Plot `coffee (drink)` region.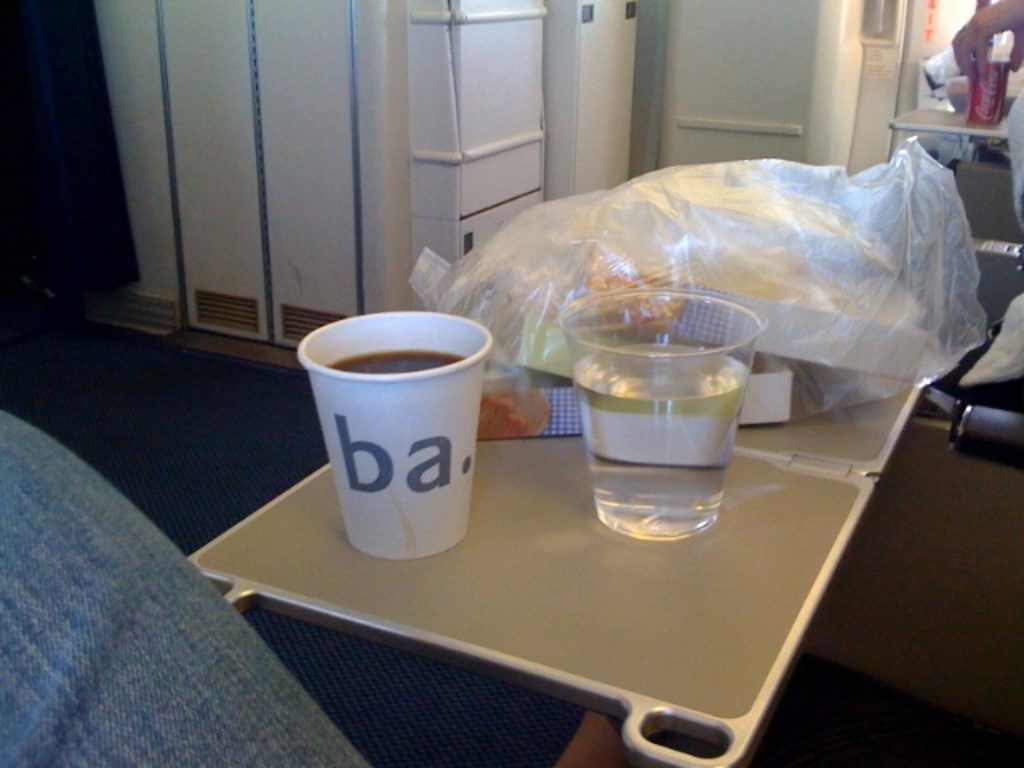
Plotted at (left=322, top=347, right=469, bottom=379).
